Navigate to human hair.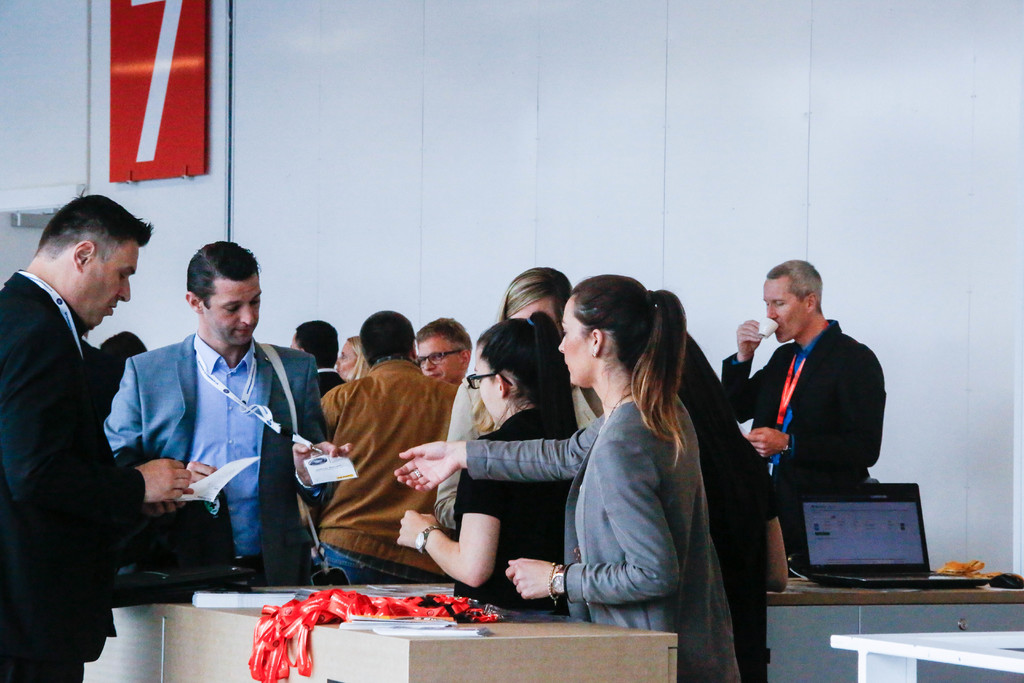
Navigation target: region(470, 311, 577, 434).
